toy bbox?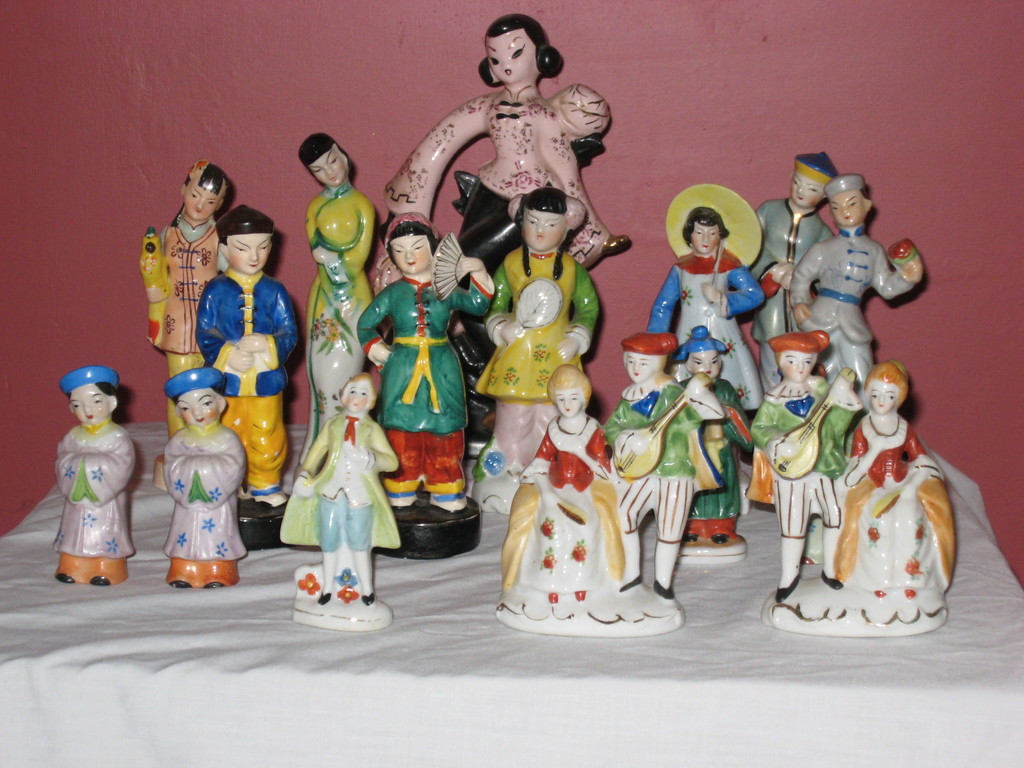
x1=647, y1=183, x2=766, y2=519
